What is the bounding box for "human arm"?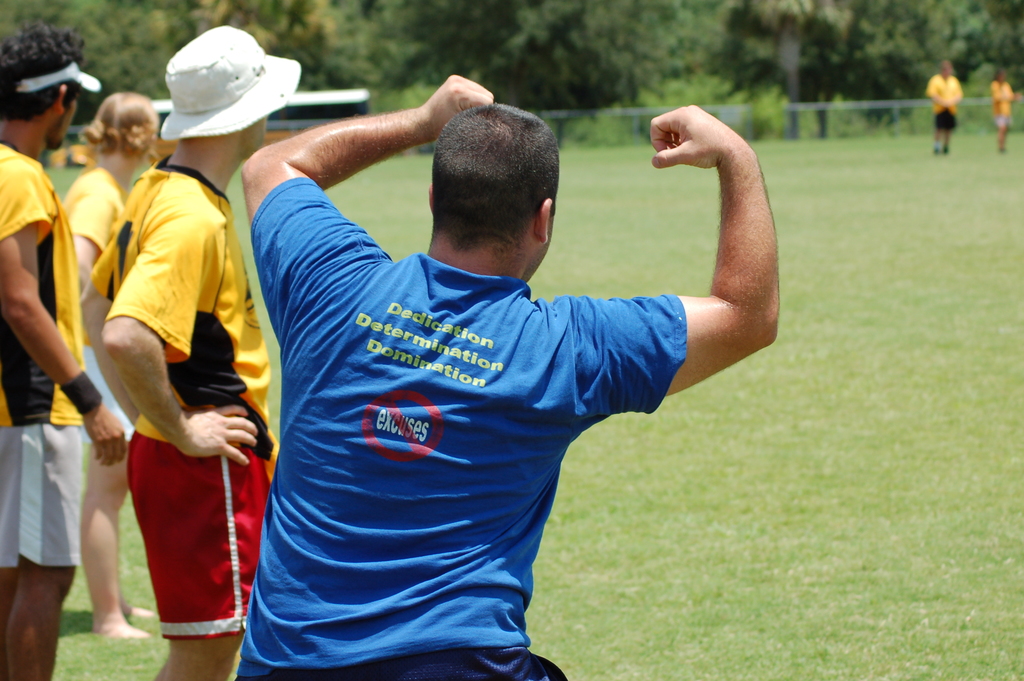
pyautogui.locateOnScreen(0, 152, 123, 464).
